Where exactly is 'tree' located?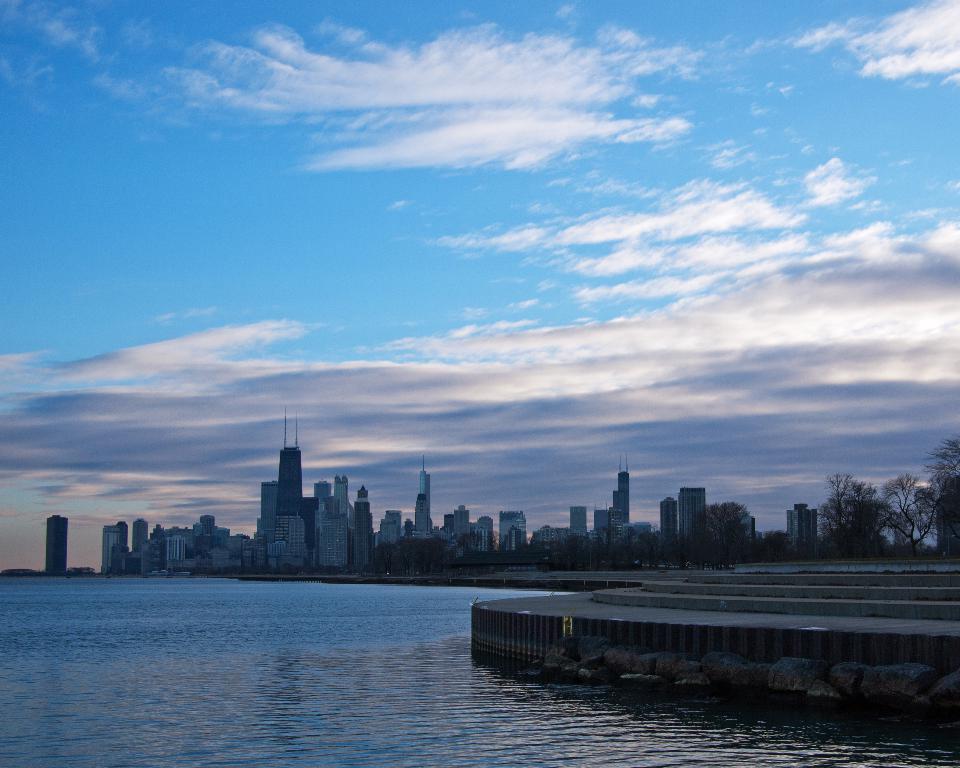
Its bounding box is [878, 477, 932, 552].
